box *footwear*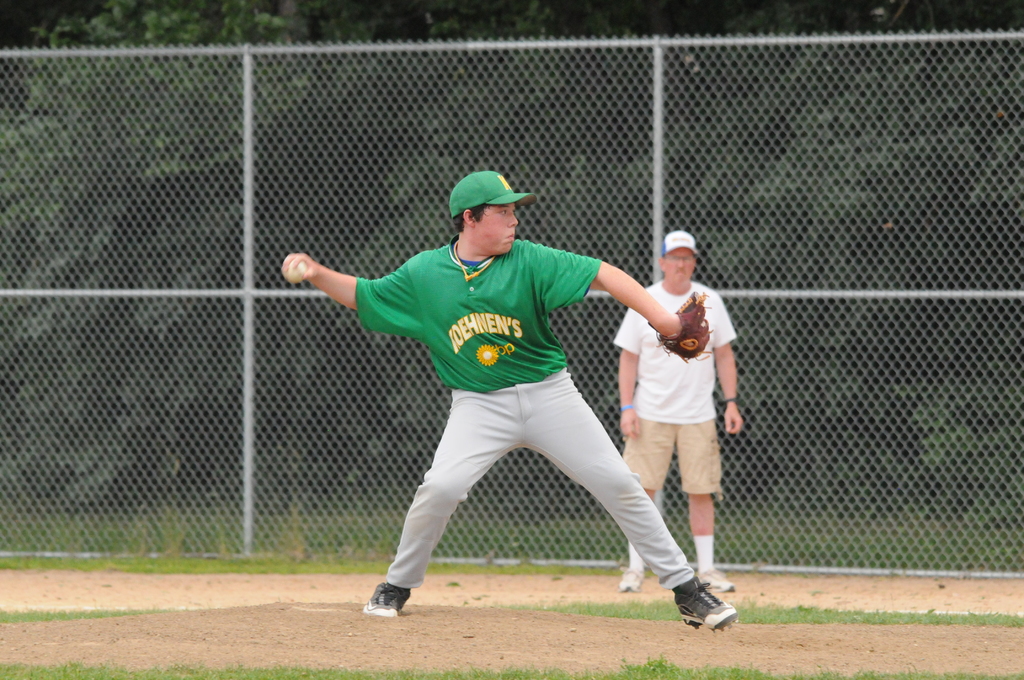
bbox(695, 570, 734, 589)
